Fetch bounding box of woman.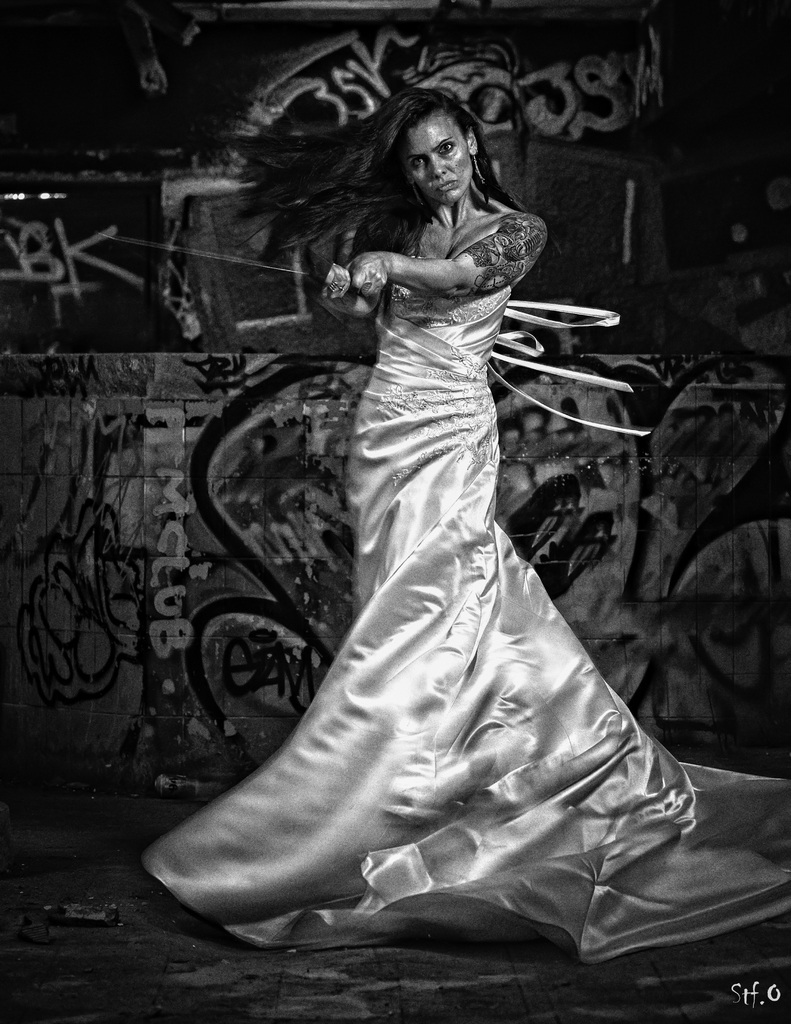
Bbox: locate(172, 63, 701, 959).
